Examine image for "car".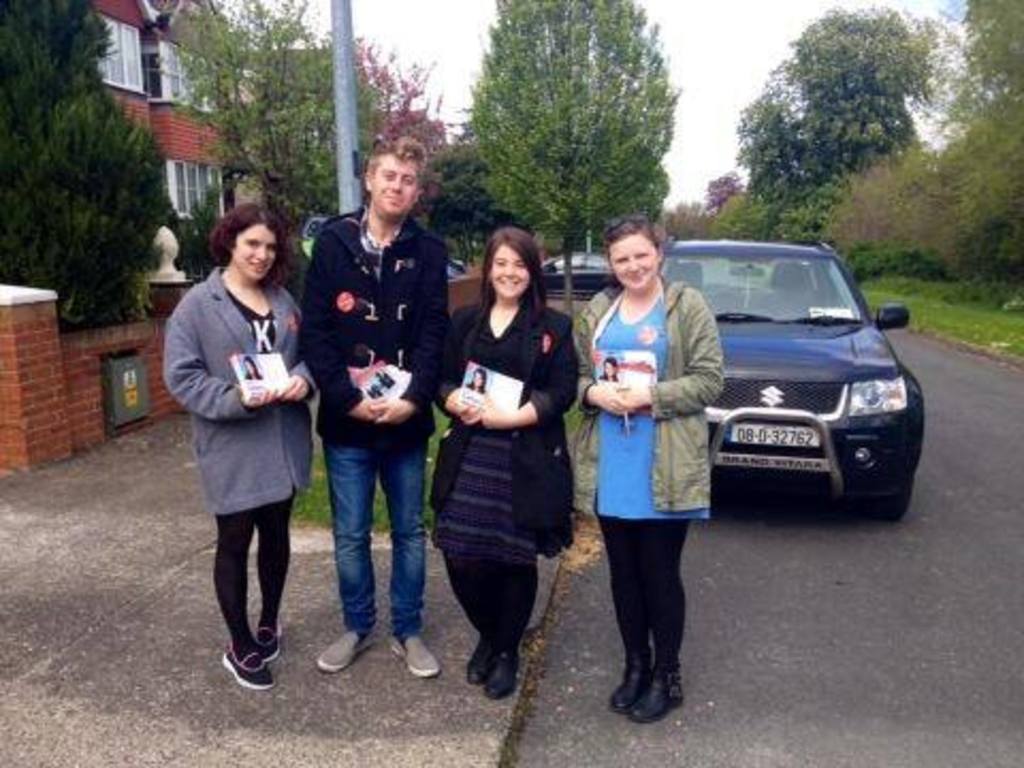
Examination result: 538/247/623/299.
